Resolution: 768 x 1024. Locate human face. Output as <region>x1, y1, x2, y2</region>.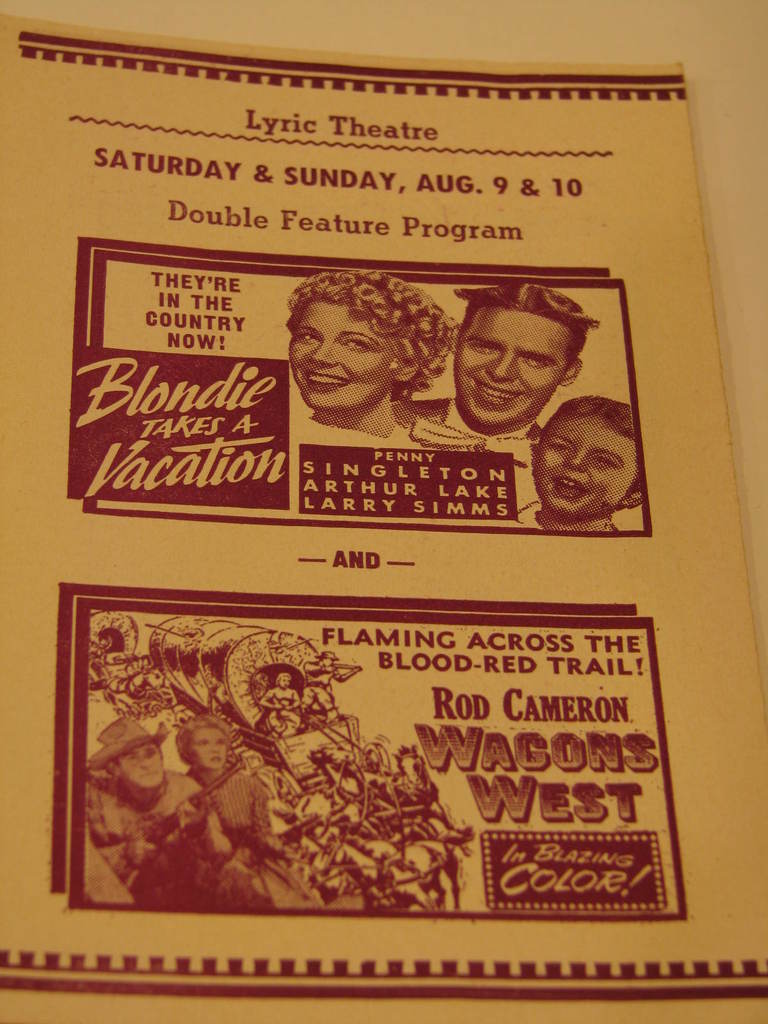
<region>191, 728, 229, 772</region>.
